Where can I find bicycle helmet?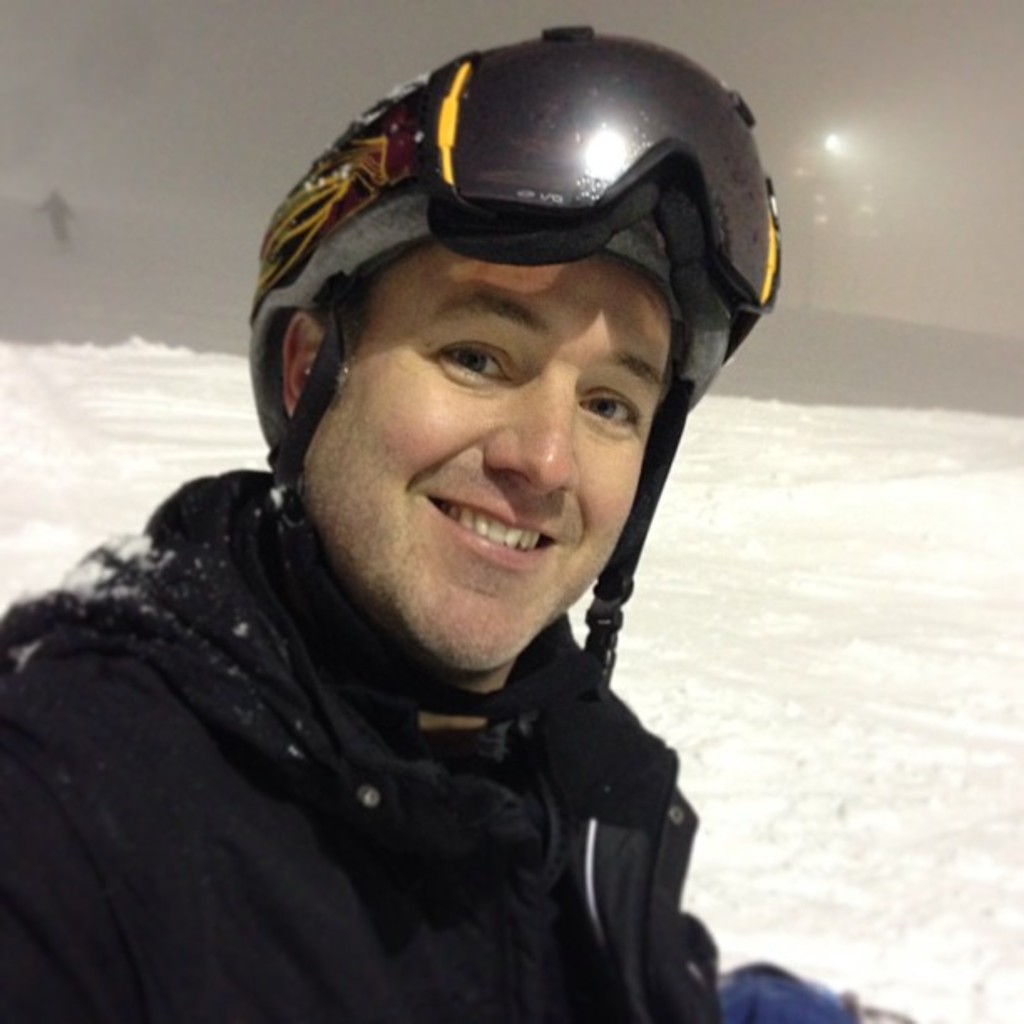
You can find it at <box>238,22,780,724</box>.
